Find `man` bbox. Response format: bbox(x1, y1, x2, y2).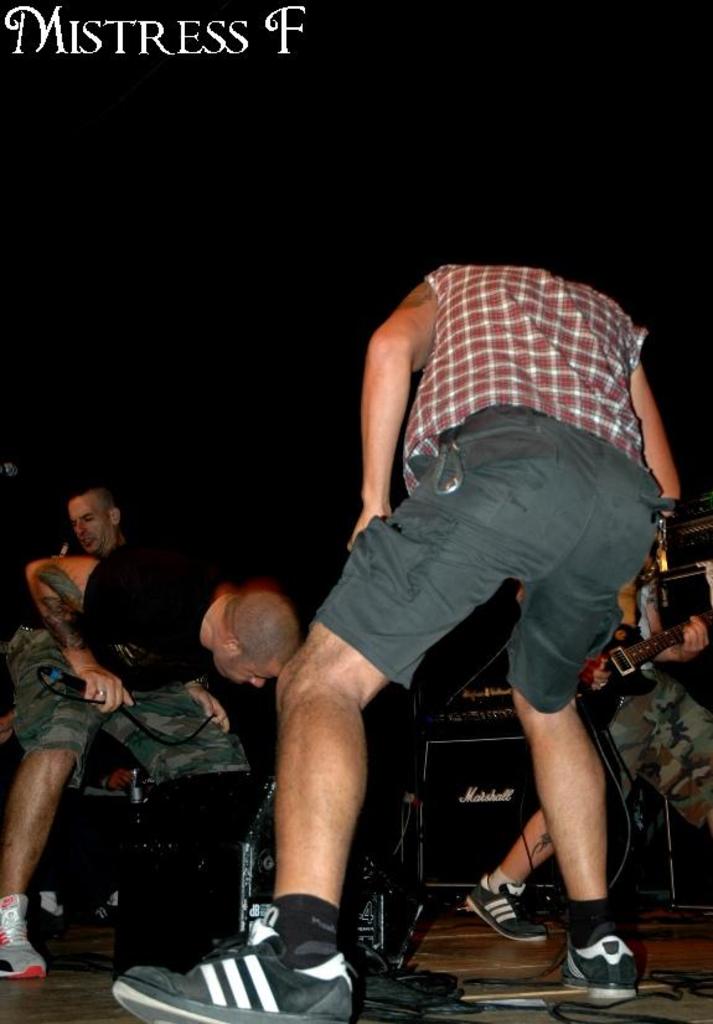
bbox(61, 490, 125, 567).
